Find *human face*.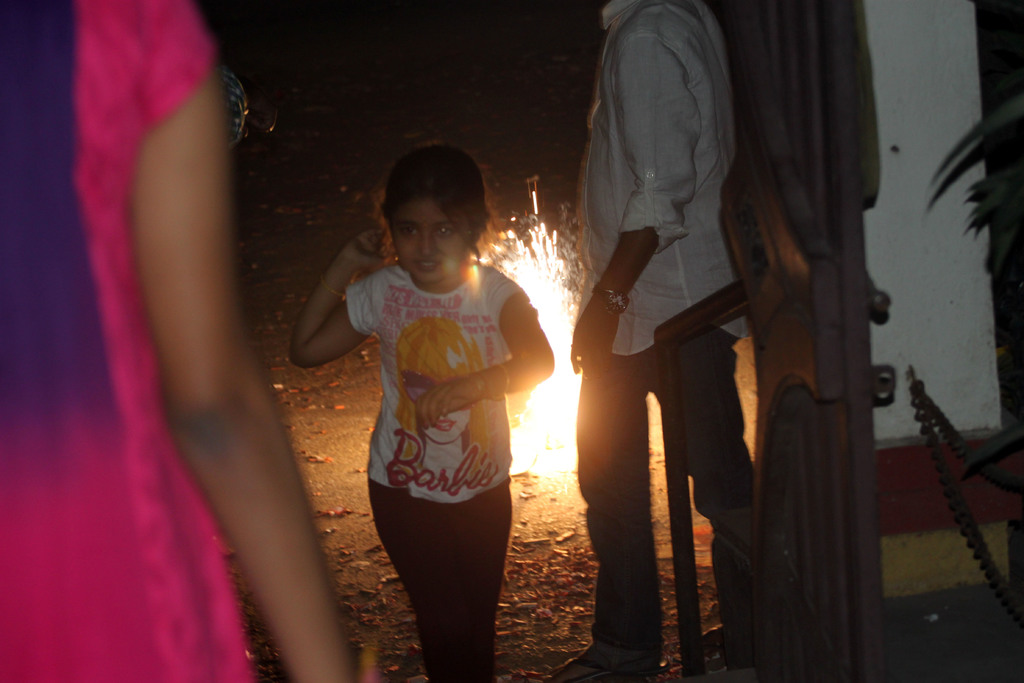
[394,202,472,287].
